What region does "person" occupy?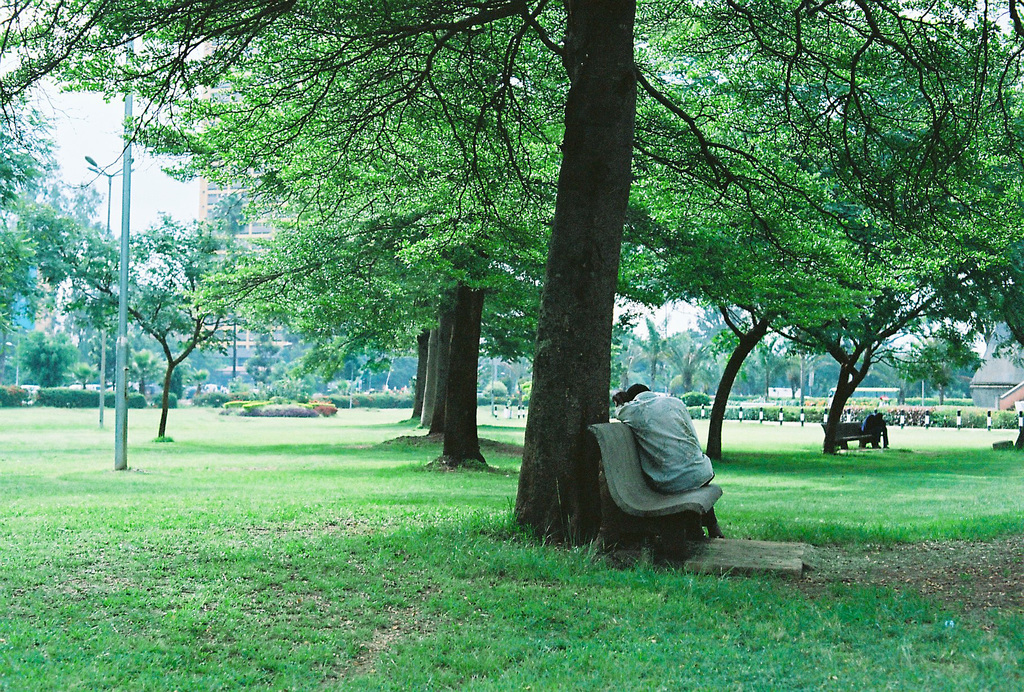
612 378 722 539.
